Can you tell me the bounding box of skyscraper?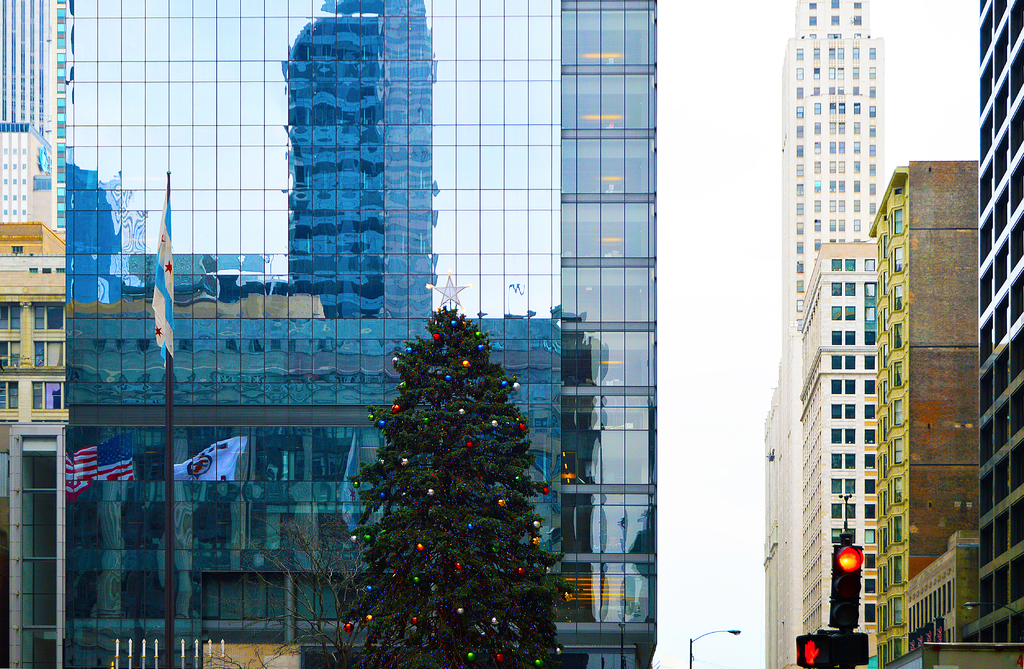
<region>0, 118, 60, 236</region>.
